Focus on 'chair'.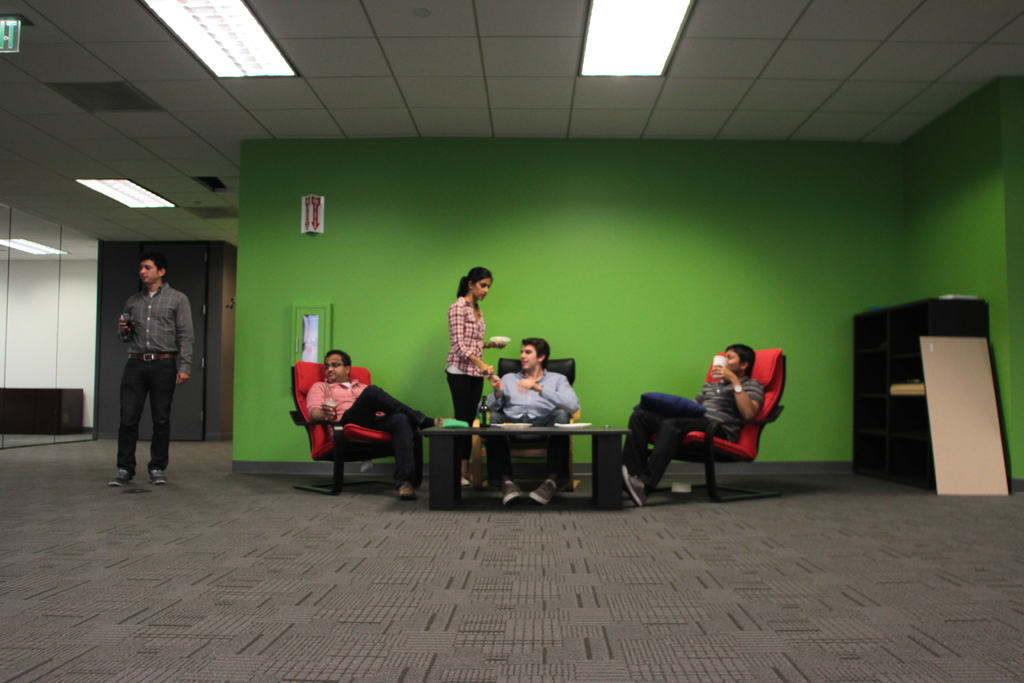
Focused at x1=639 y1=347 x2=790 y2=502.
